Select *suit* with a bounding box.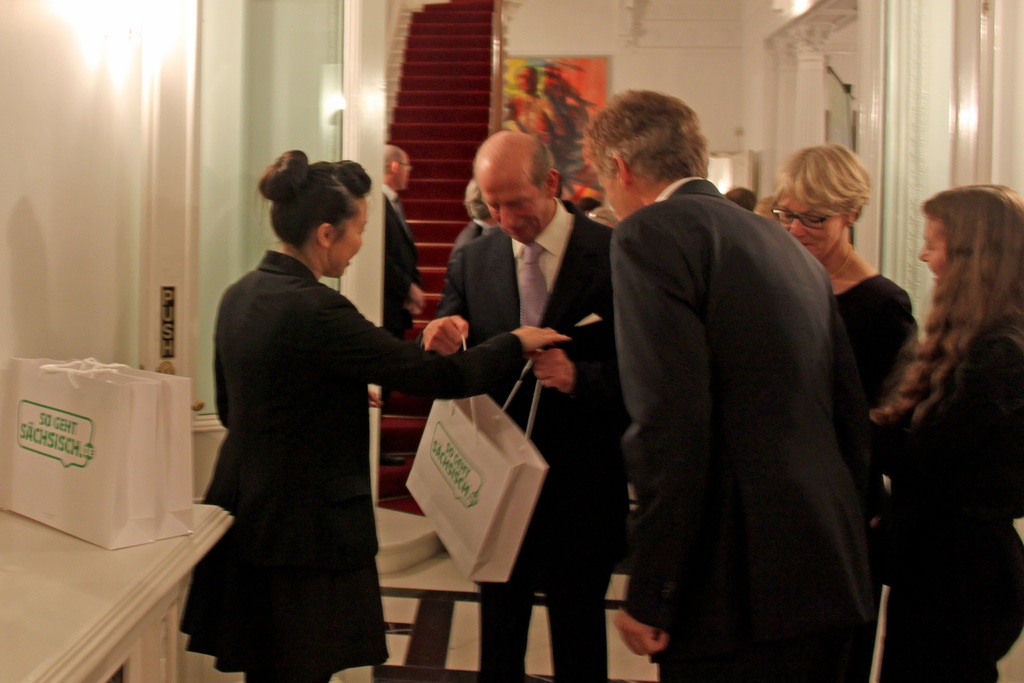
select_region(605, 84, 907, 679).
